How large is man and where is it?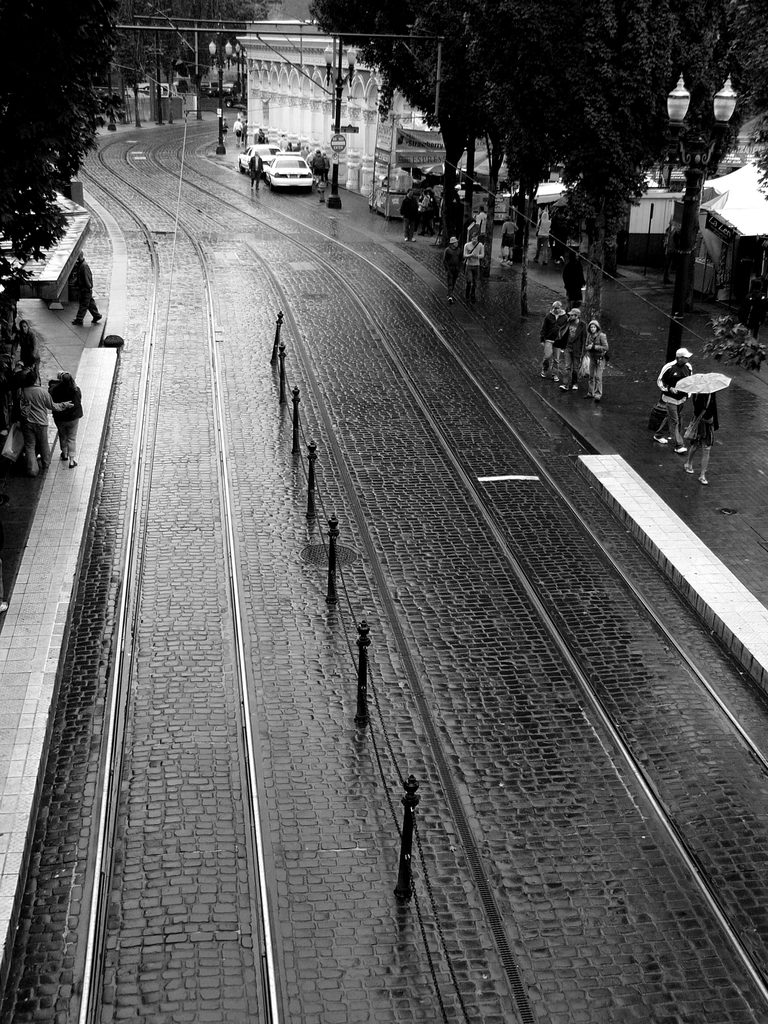
Bounding box: Rect(562, 254, 586, 301).
